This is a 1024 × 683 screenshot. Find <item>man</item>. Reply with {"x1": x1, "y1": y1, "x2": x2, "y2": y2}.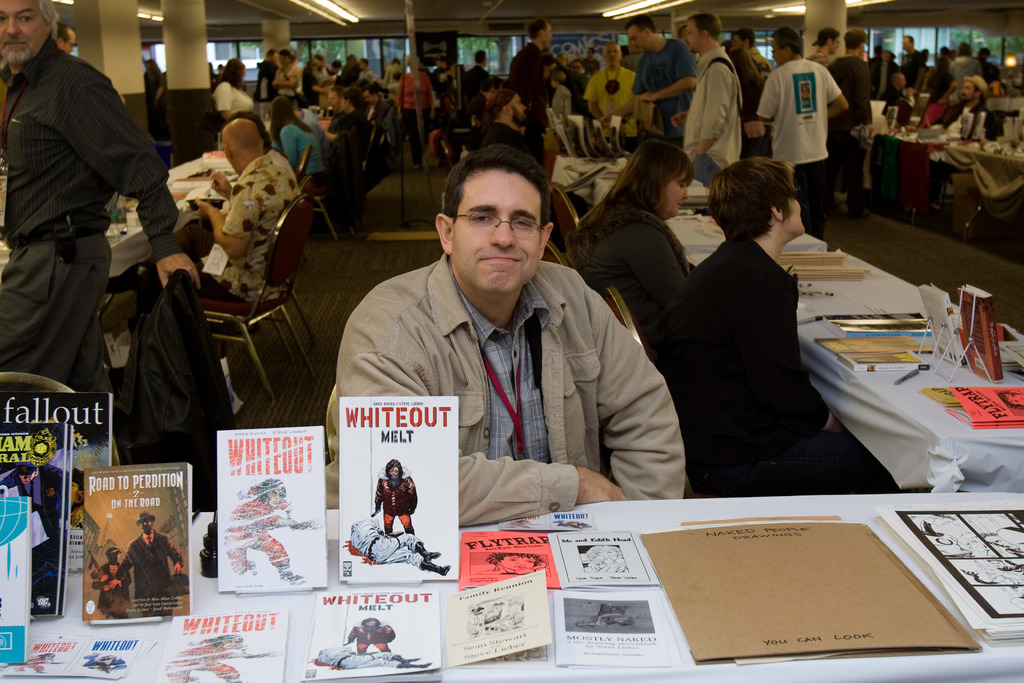
{"x1": 657, "y1": 156, "x2": 895, "y2": 493}.
